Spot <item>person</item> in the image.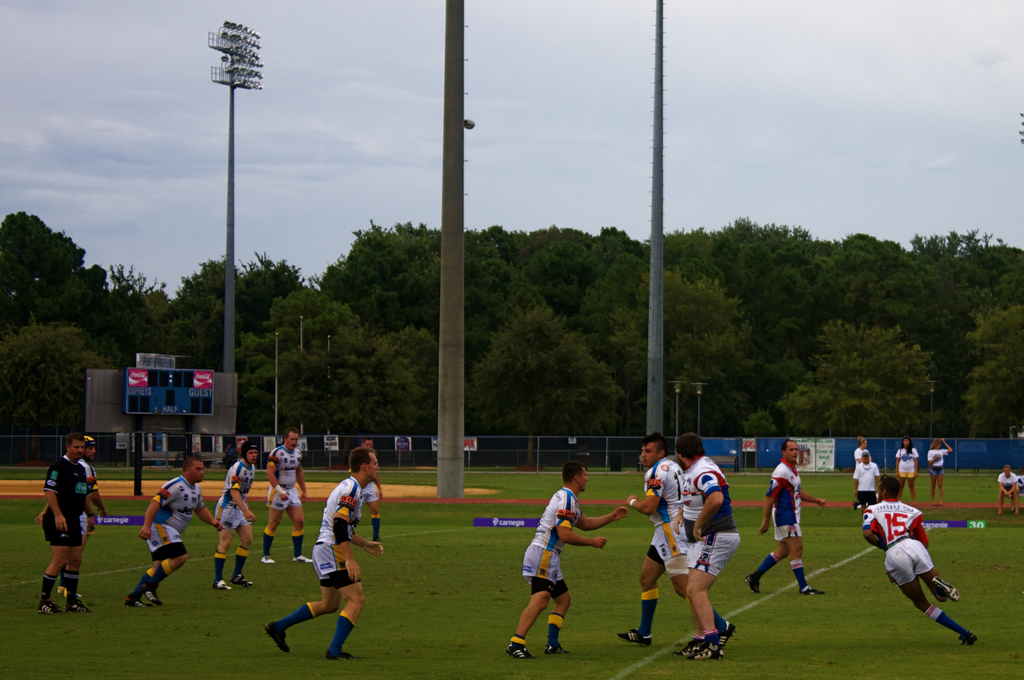
<item>person</item> found at <box>744,437,826,598</box>.
